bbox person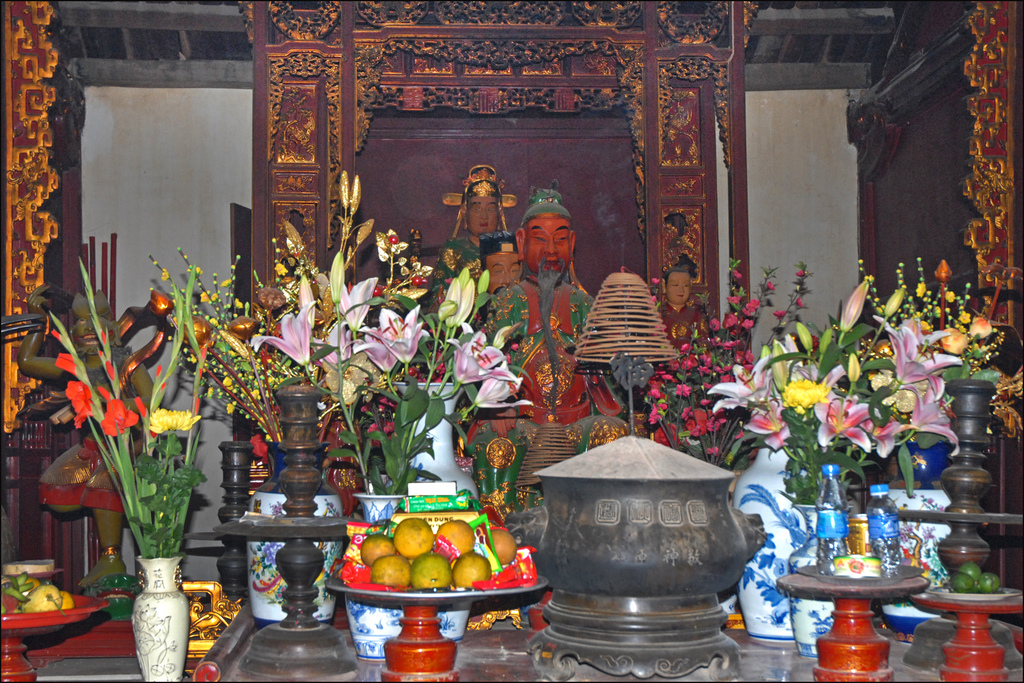
<bbox>659, 255, 714, 357</bbox>
